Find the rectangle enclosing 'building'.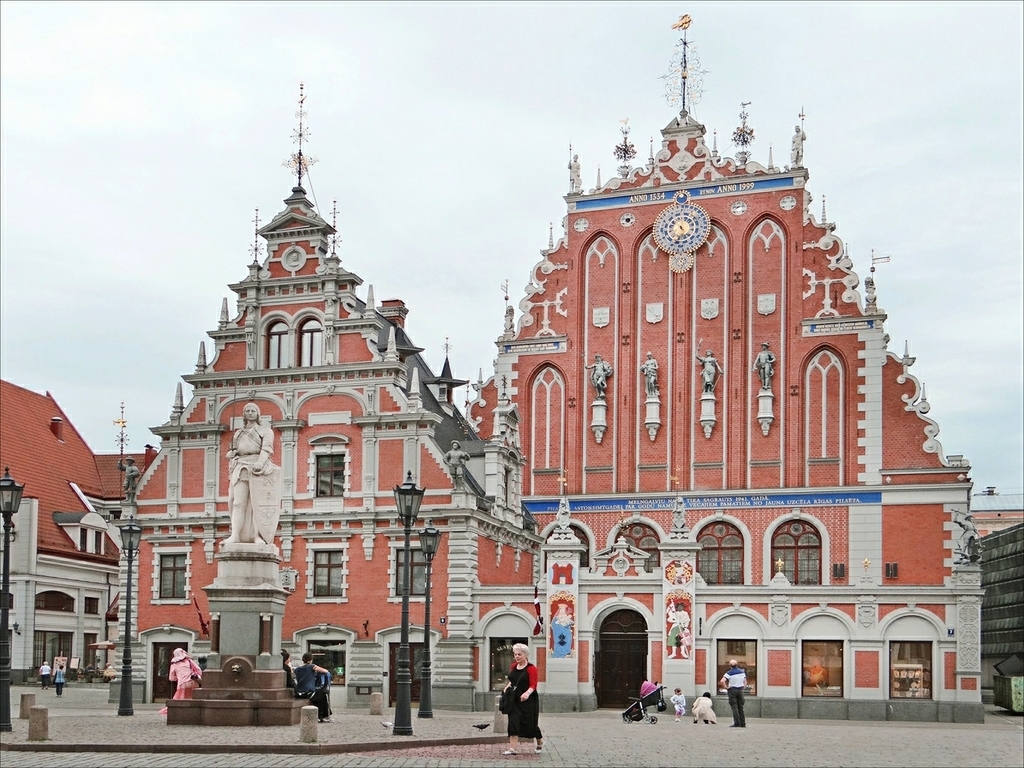
(left=974, top=518, right=1023, bottom=702).
